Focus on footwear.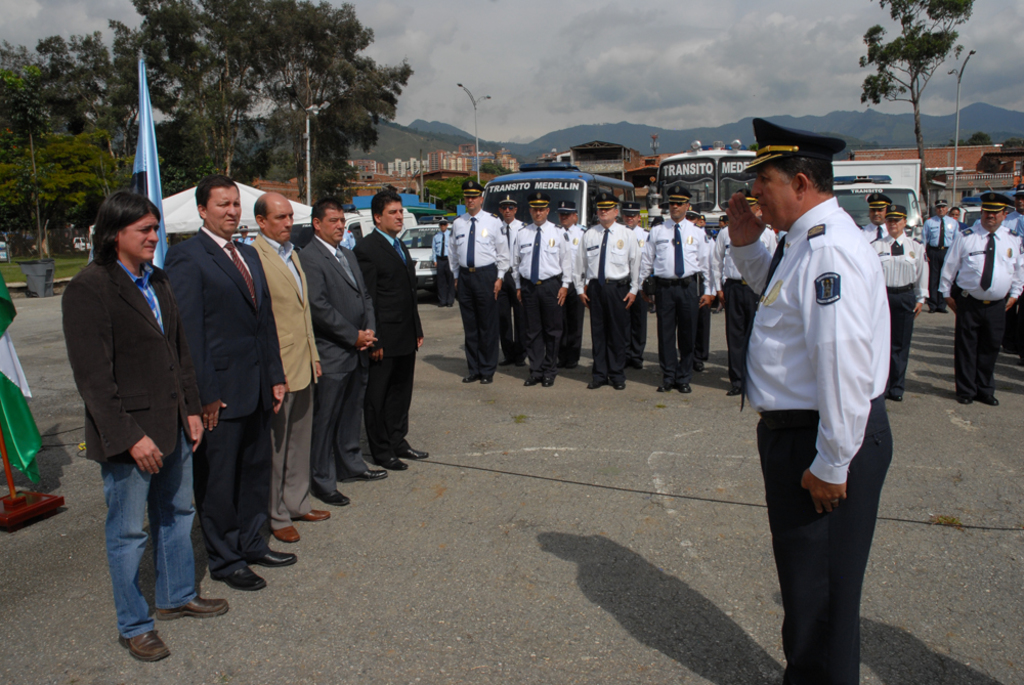
Focused at [left=157, top=594, right=232, bottom=618].
